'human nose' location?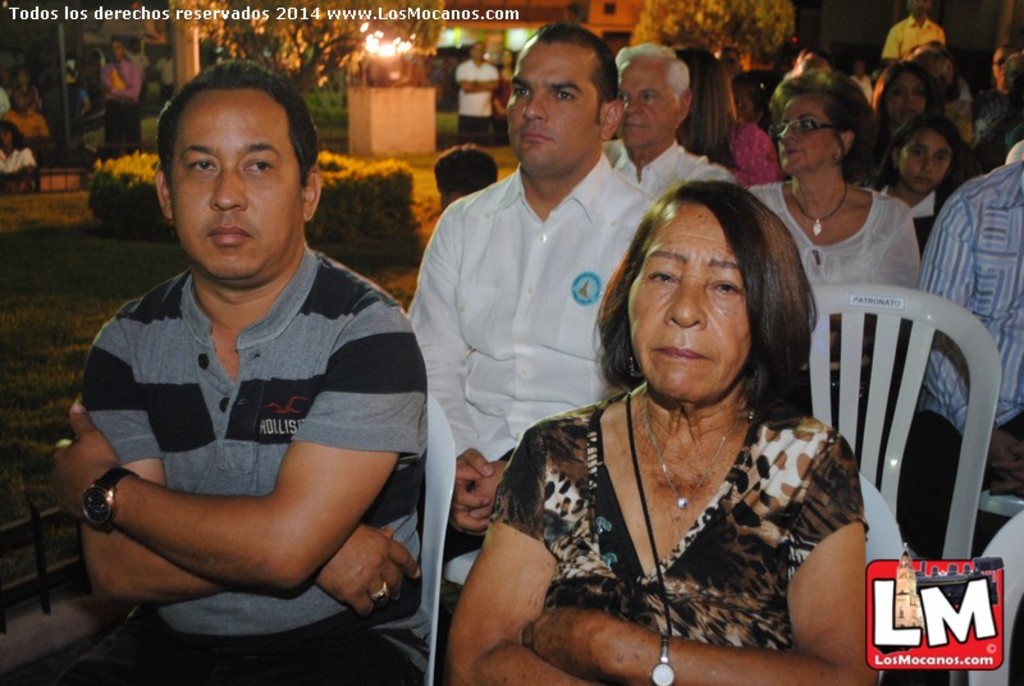
(901, 92, 922, 104)
